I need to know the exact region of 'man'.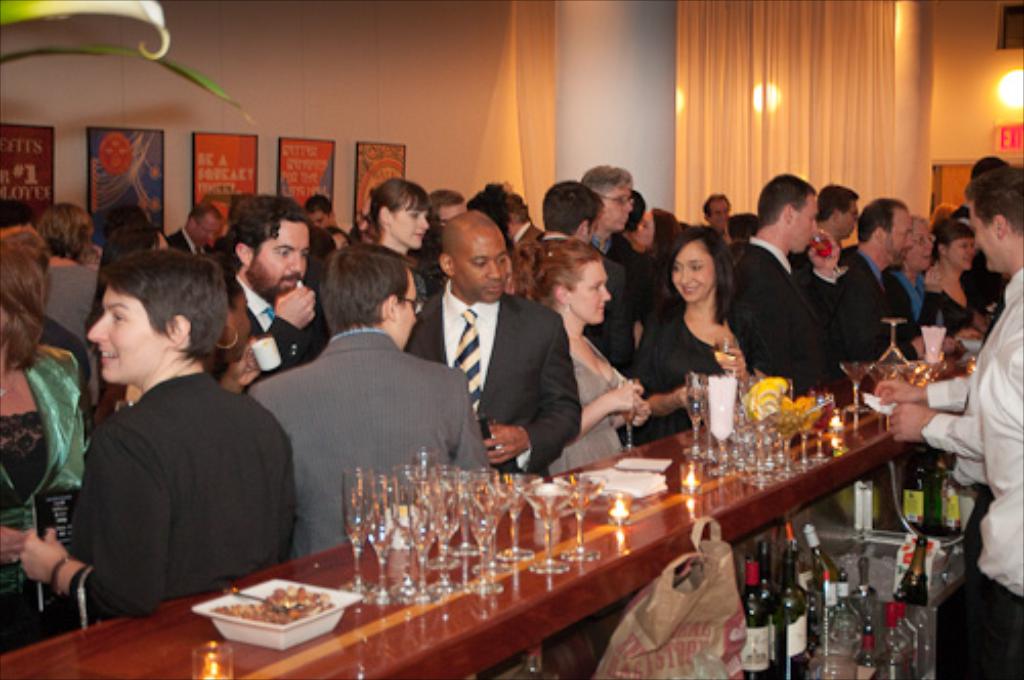
Region: [x1=719, y1=172, x2=848, y2=387].
